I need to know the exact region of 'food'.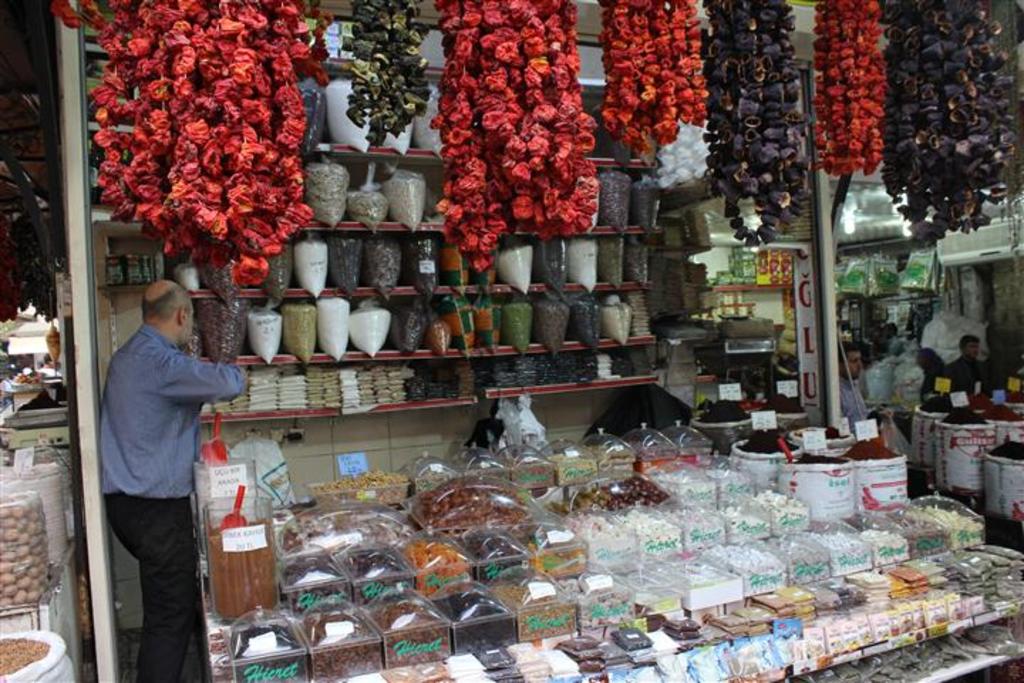
Region: Rect(922, 390, 954, 417).
